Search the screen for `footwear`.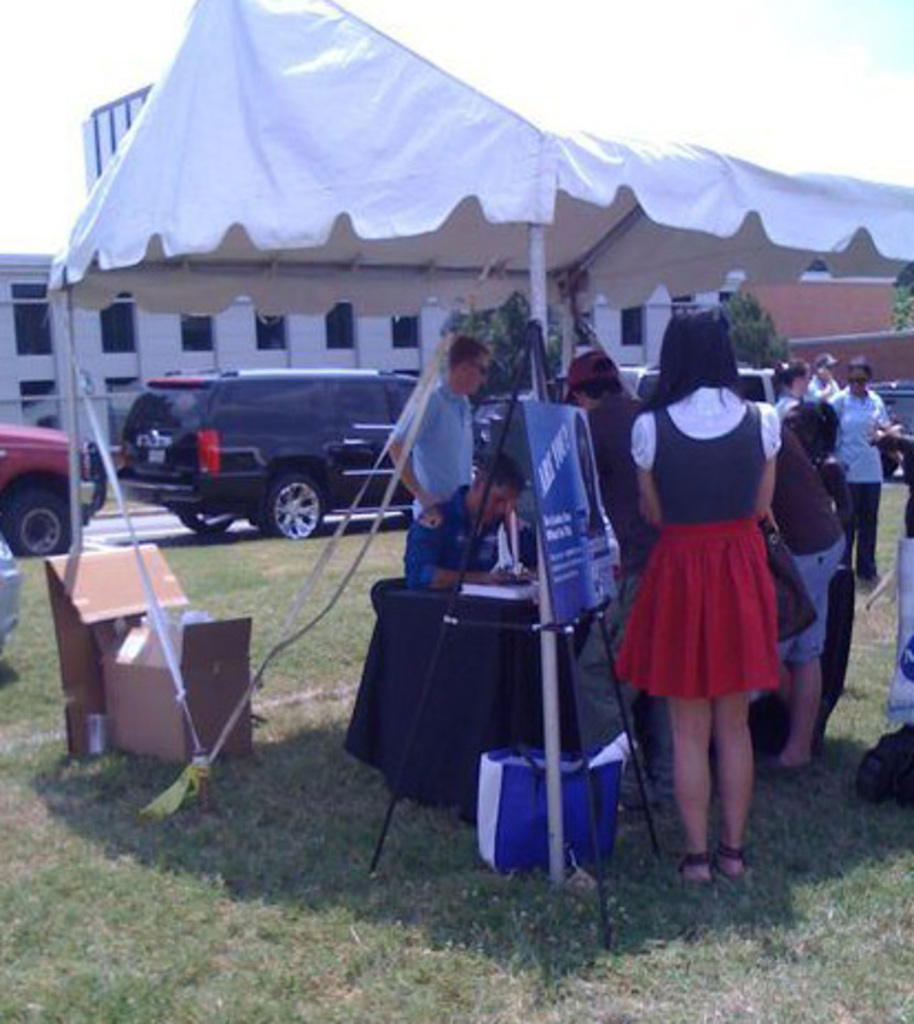
Found at <region>718, 845, 742, 878</region>.
